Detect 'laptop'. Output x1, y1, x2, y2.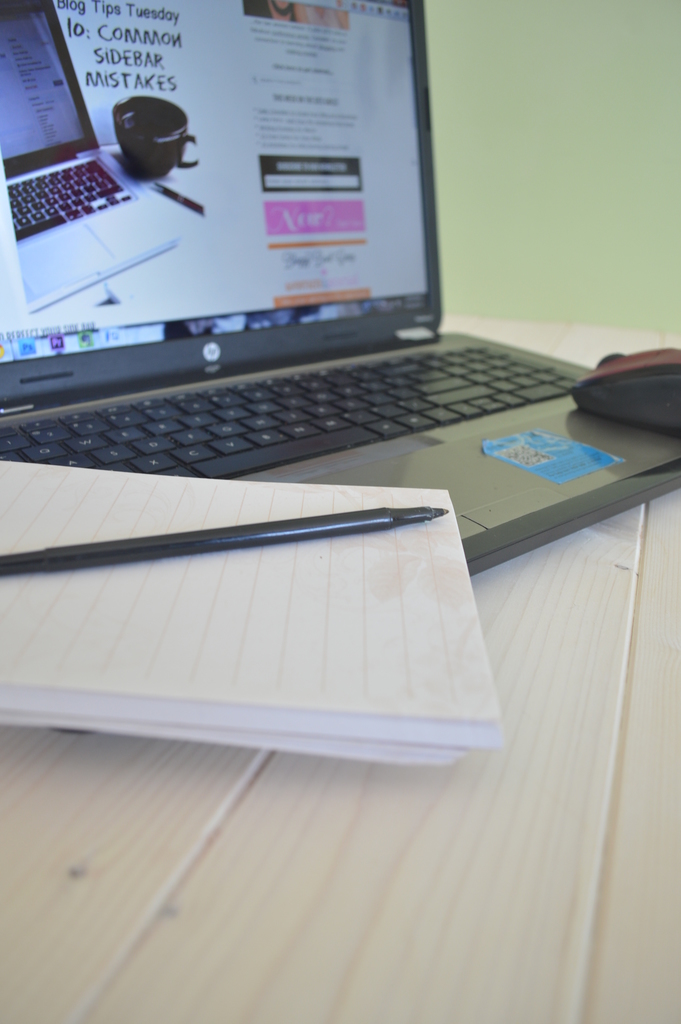
0, 0, 680, 572.
